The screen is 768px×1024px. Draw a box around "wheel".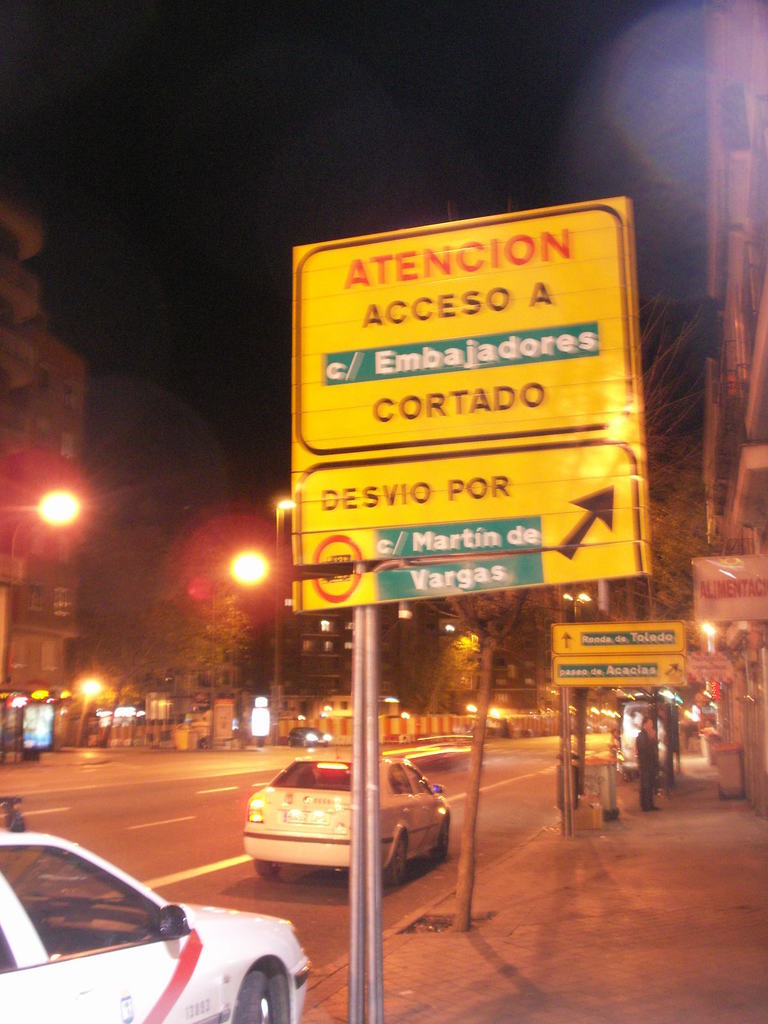
(233,971,275,1023).
